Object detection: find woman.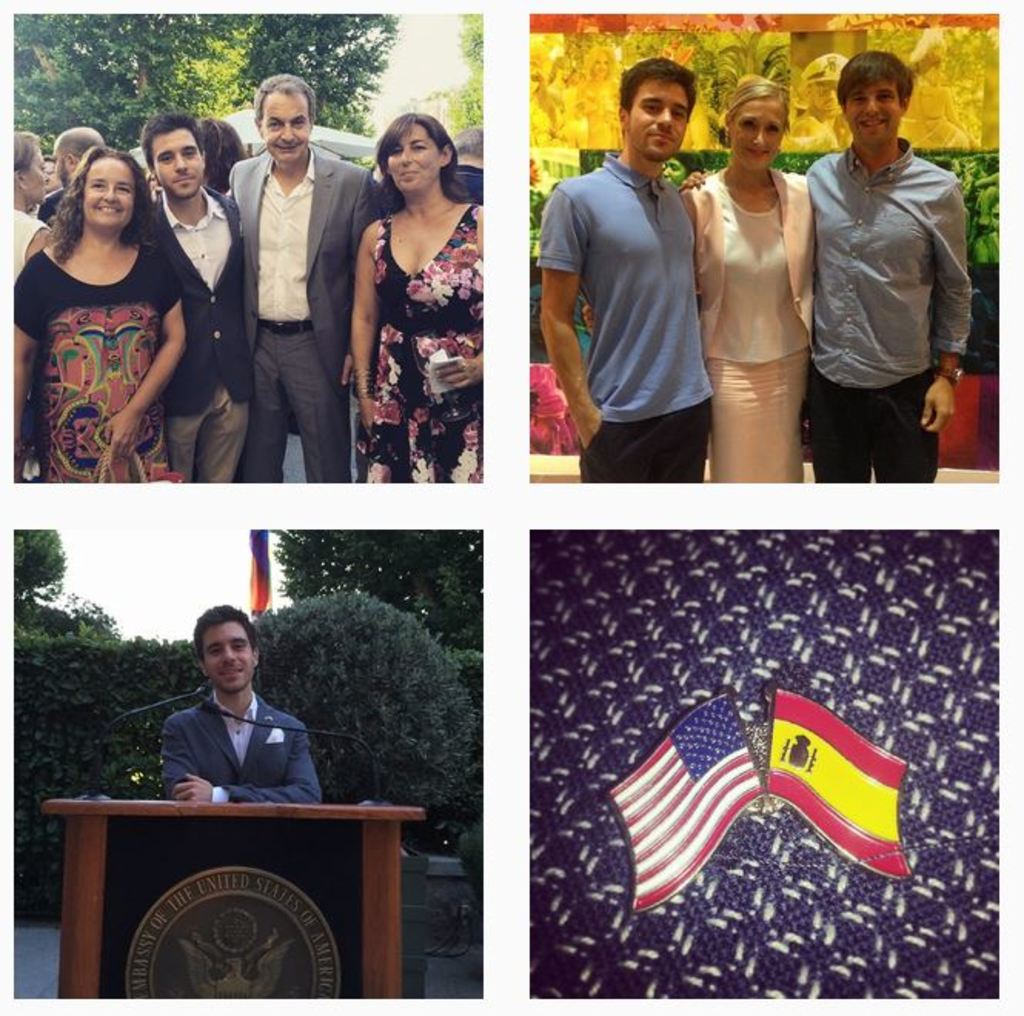
8:126:52:280.
